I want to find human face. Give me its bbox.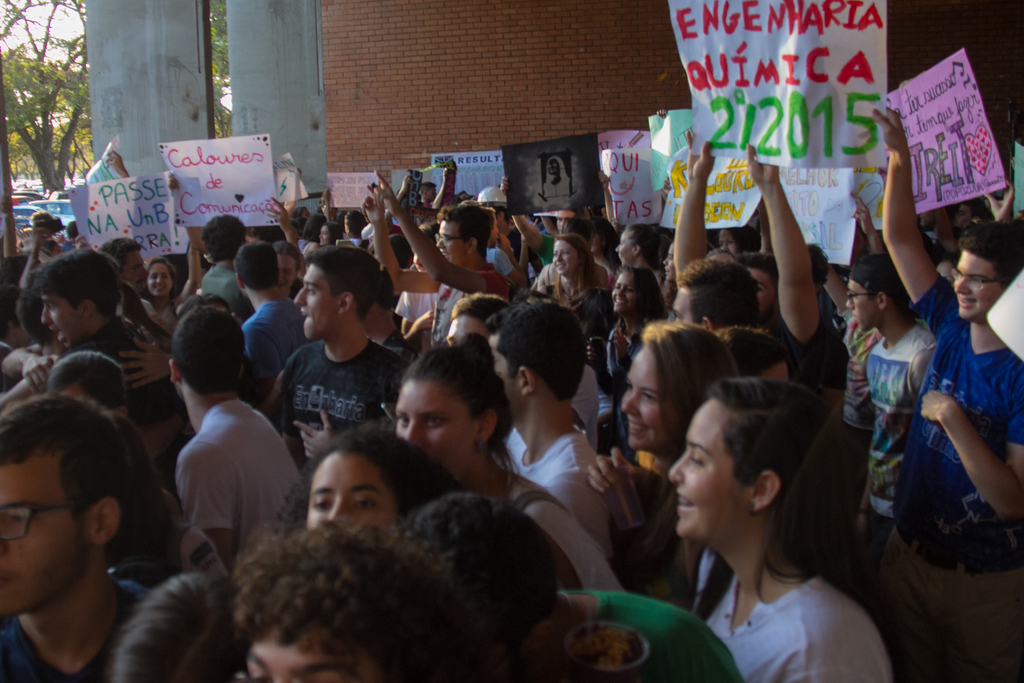
bbox(292, 267, 344, 341).
